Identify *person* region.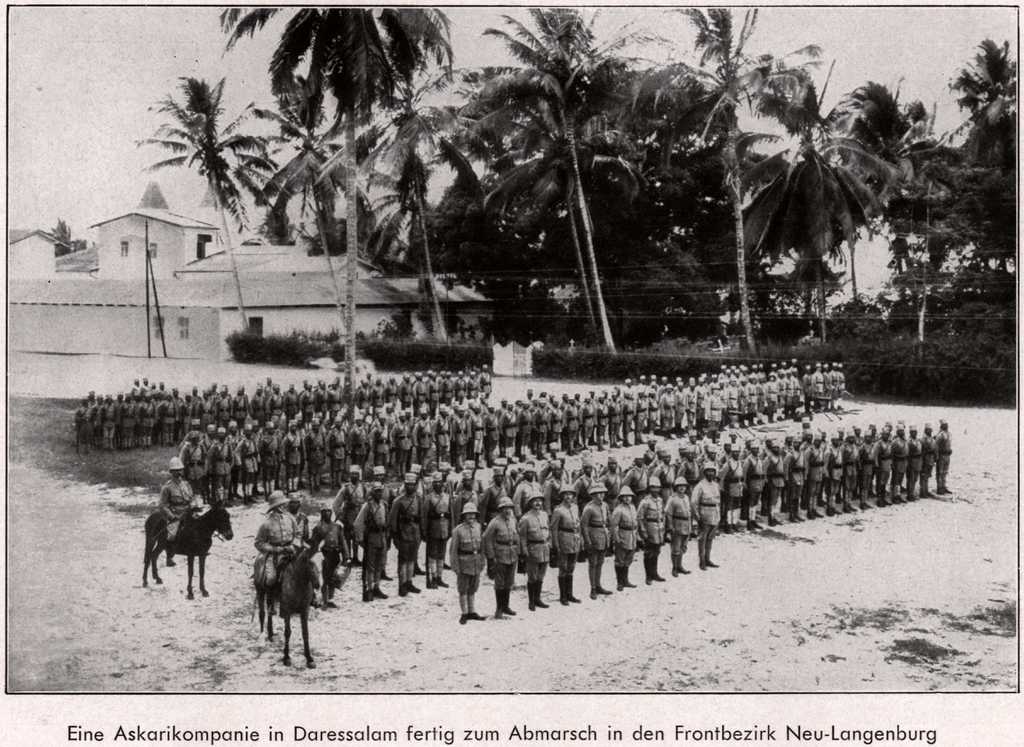
Region: [394,375,416,407].
